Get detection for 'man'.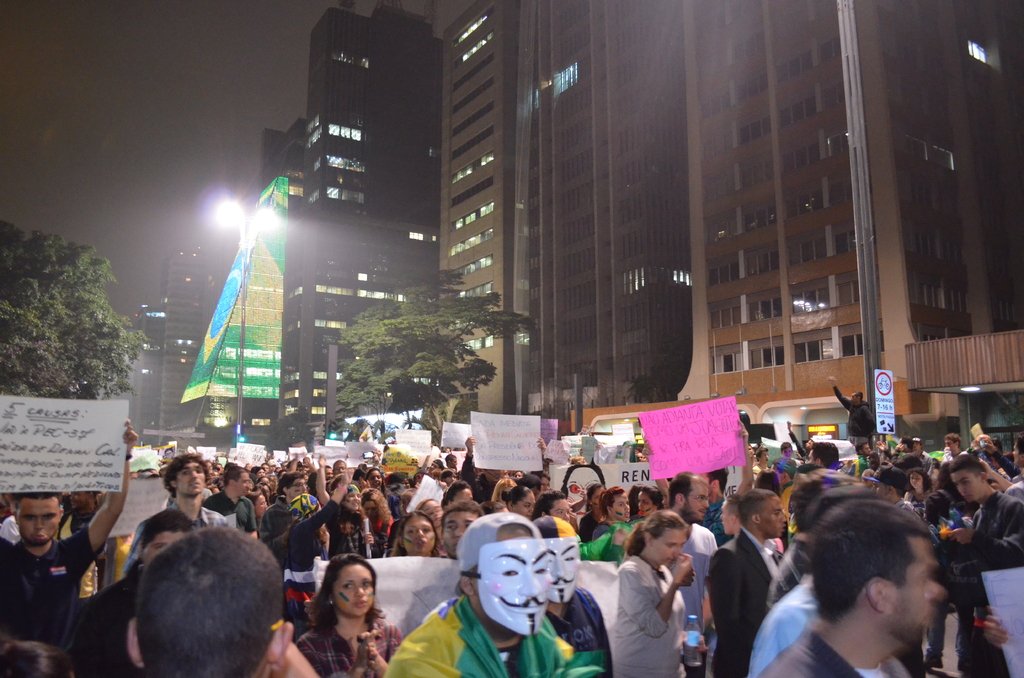
Detection: Rect(460, 437, 547, 507).
